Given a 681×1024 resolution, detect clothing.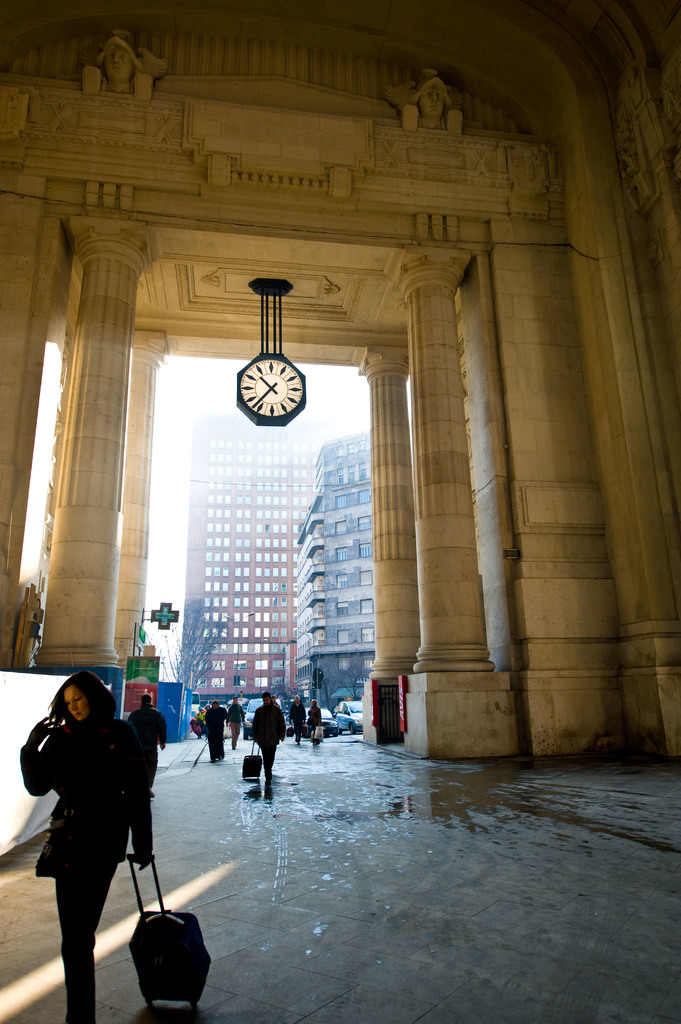
290/699/307/743.
